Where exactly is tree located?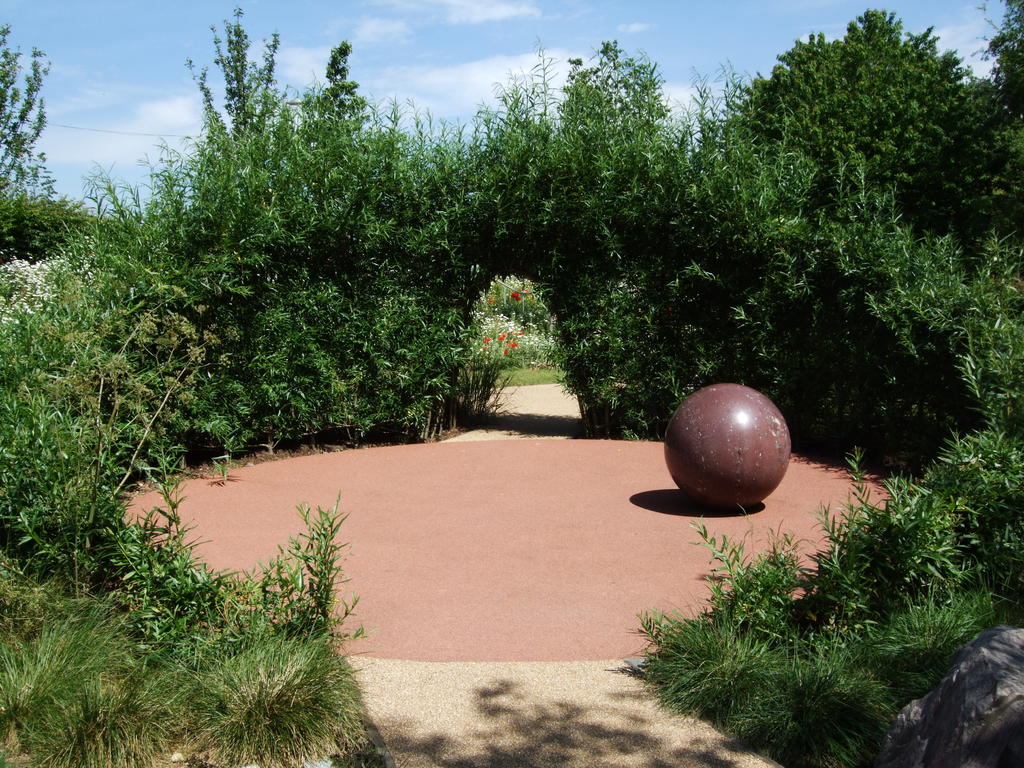
Its bounding box is (735, 1, 1023, 260).
